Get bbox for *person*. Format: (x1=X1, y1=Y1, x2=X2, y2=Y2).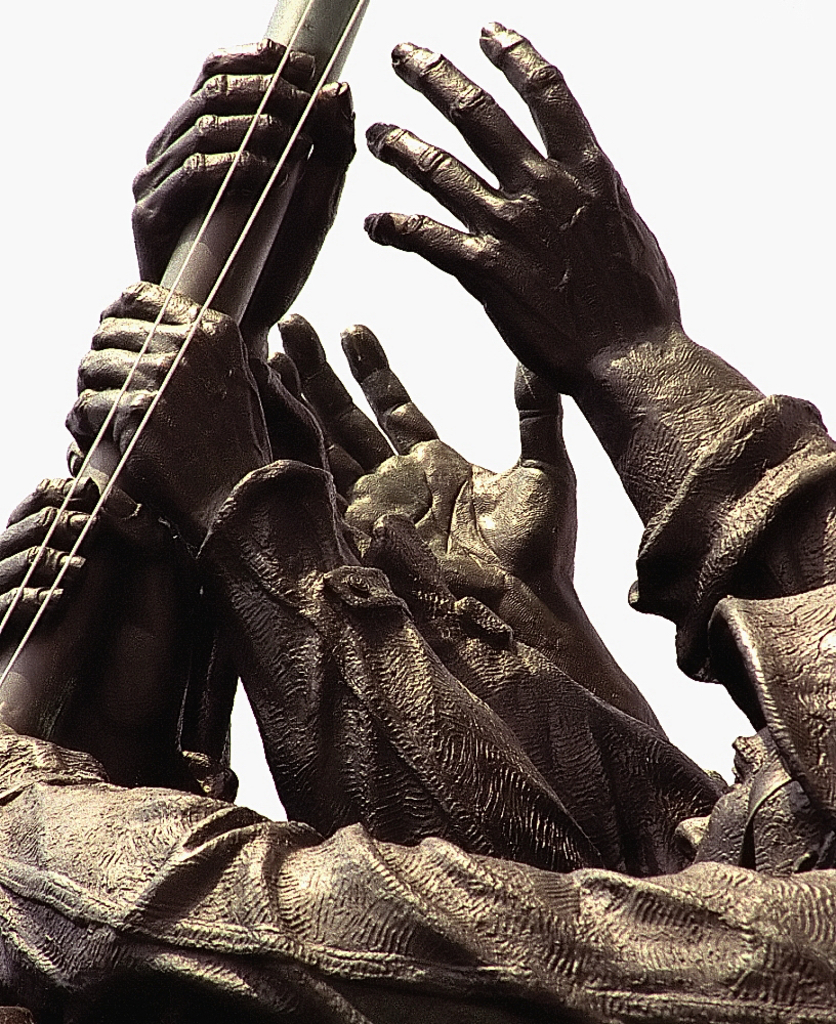
(x1=270, y1=19, x2=835, y2=879).
